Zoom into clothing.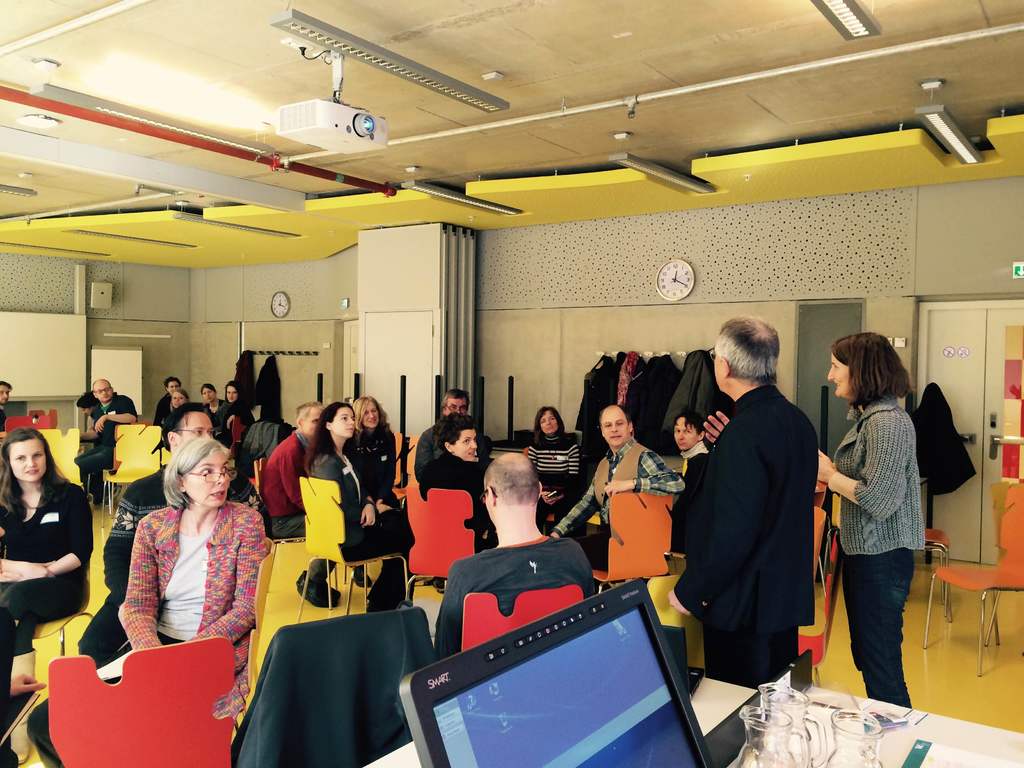
Zoom target: bbox=(80, 472, 184, 668).
